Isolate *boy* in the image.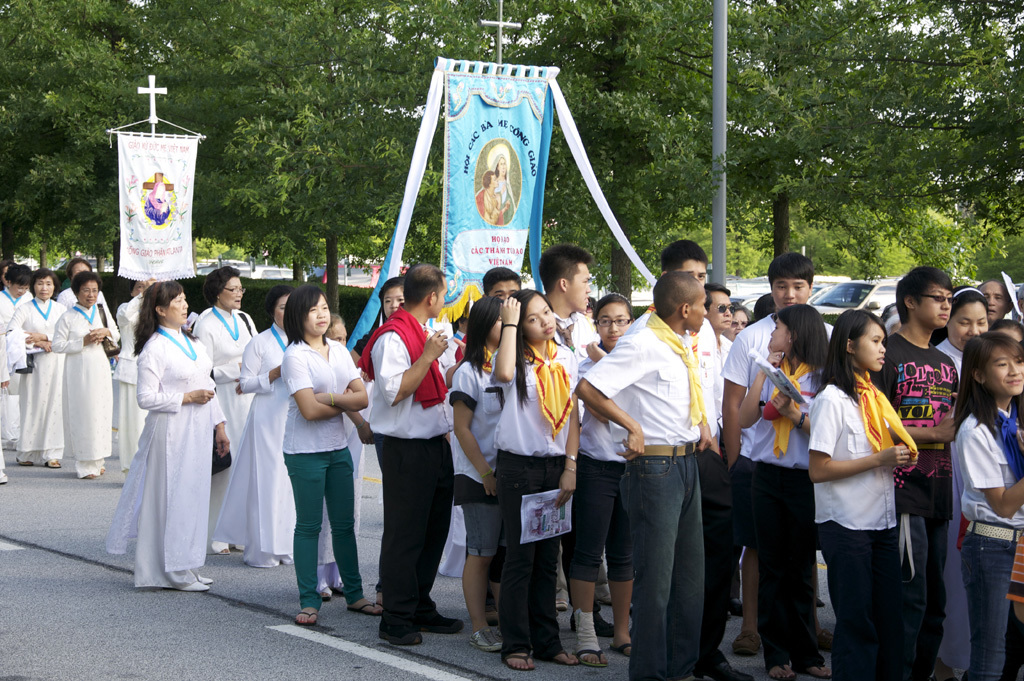
Isolated region: <box>578,273,708,675</box>.
